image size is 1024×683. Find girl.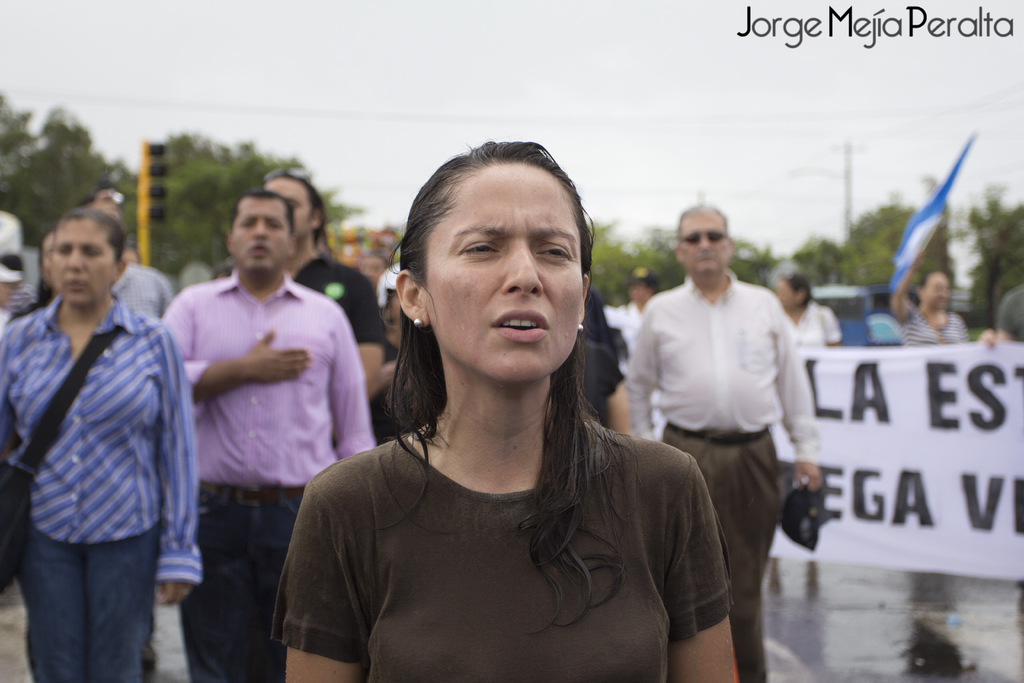
<region>269, 139, 737, 679</region>.
